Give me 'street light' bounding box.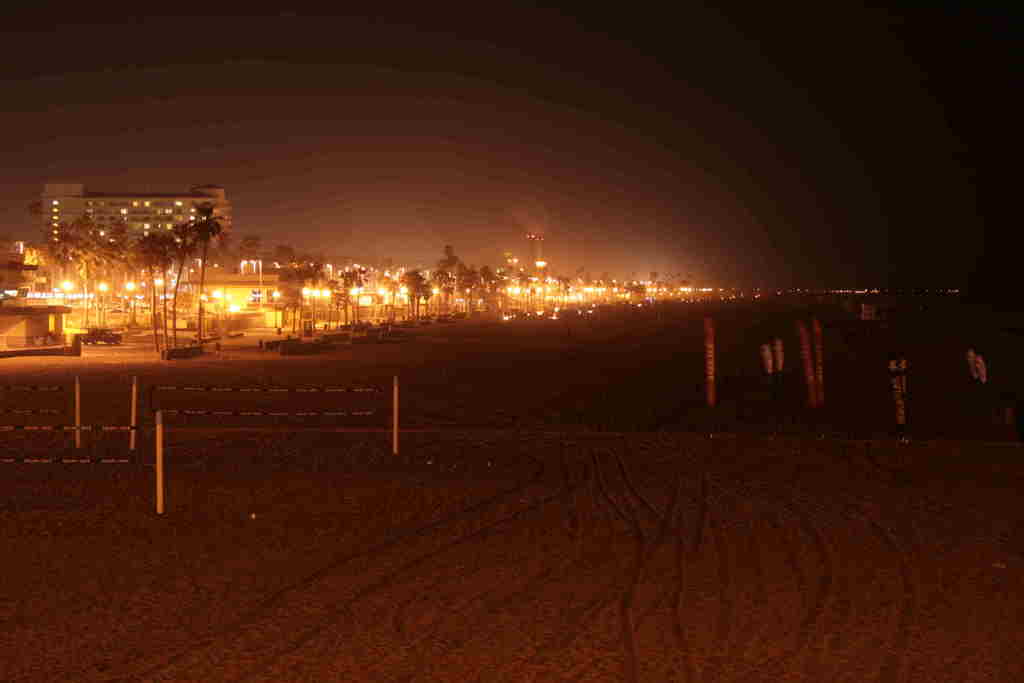
[left=198, top=293, right=207, bottom=339].
